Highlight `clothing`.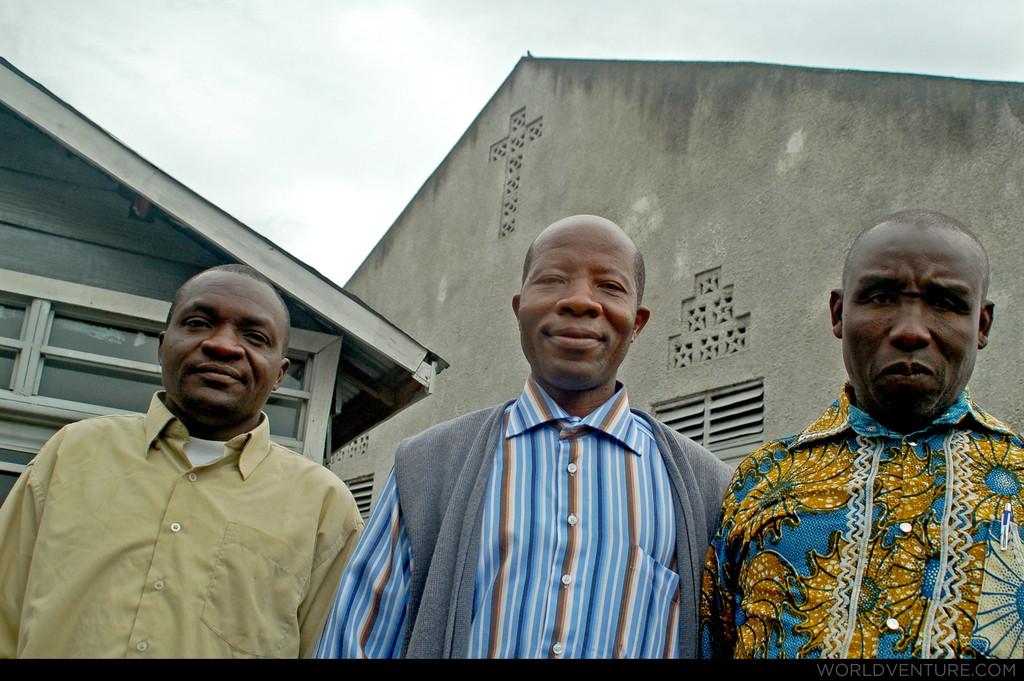
Highlighted region: [x1=711, y1=335, x2=1022, y2=680].
